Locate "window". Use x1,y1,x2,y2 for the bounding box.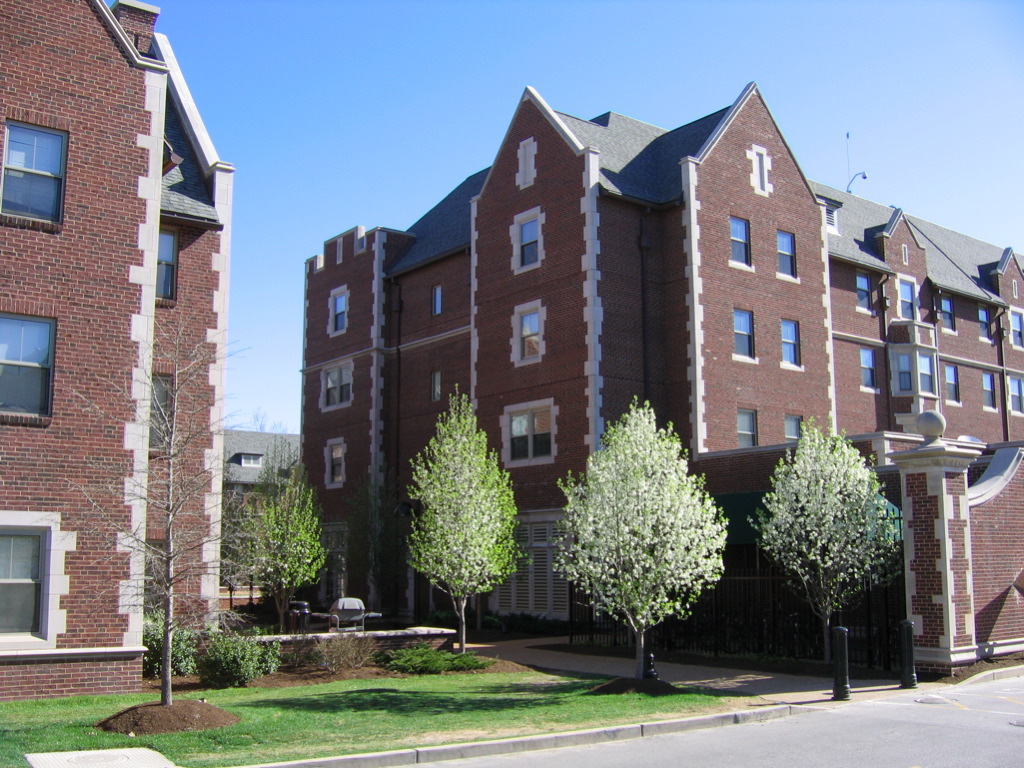
0,309,54,421.
